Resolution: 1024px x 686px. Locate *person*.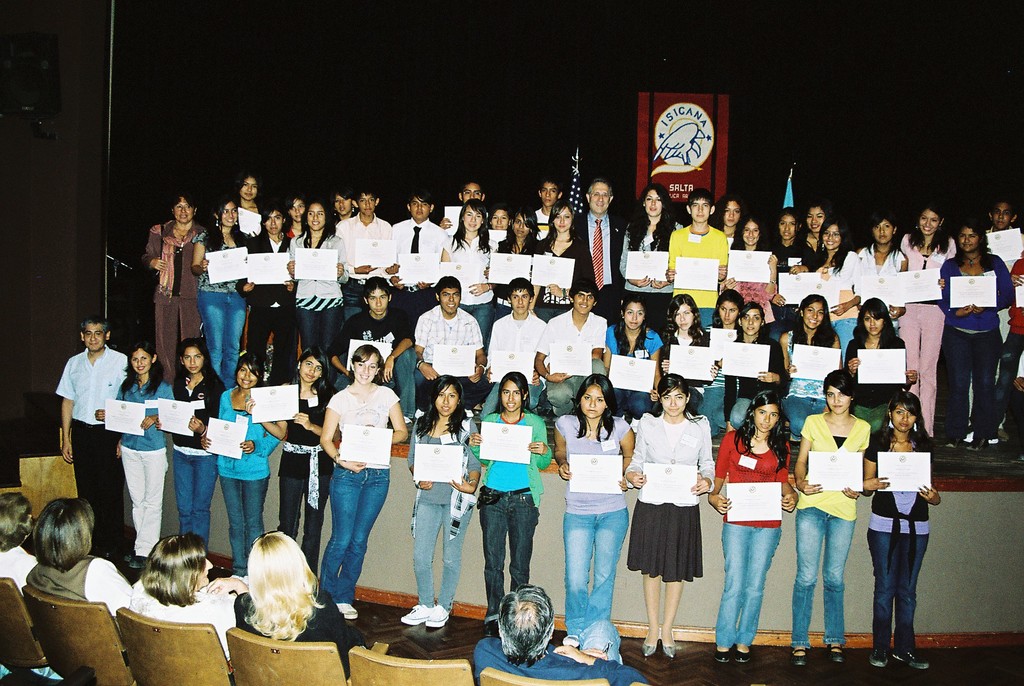
box=[471, 581, 644, 685].
